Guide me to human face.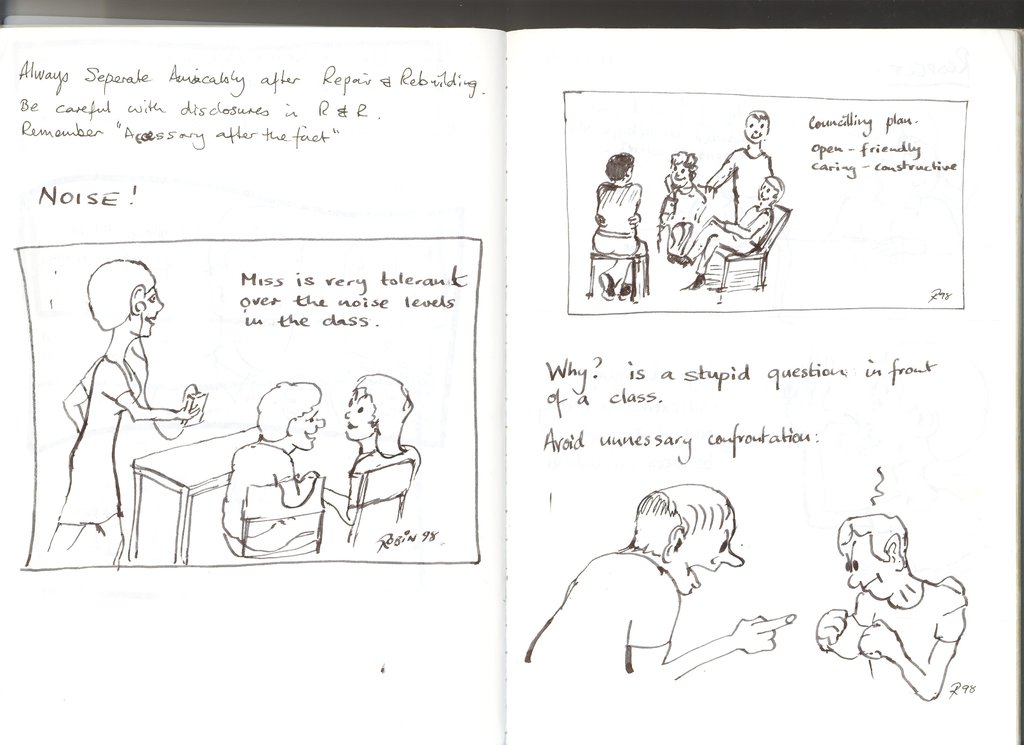
Guidance: {"x1": 296, "y1": 407, "x2": 324, "y2": 450}.
